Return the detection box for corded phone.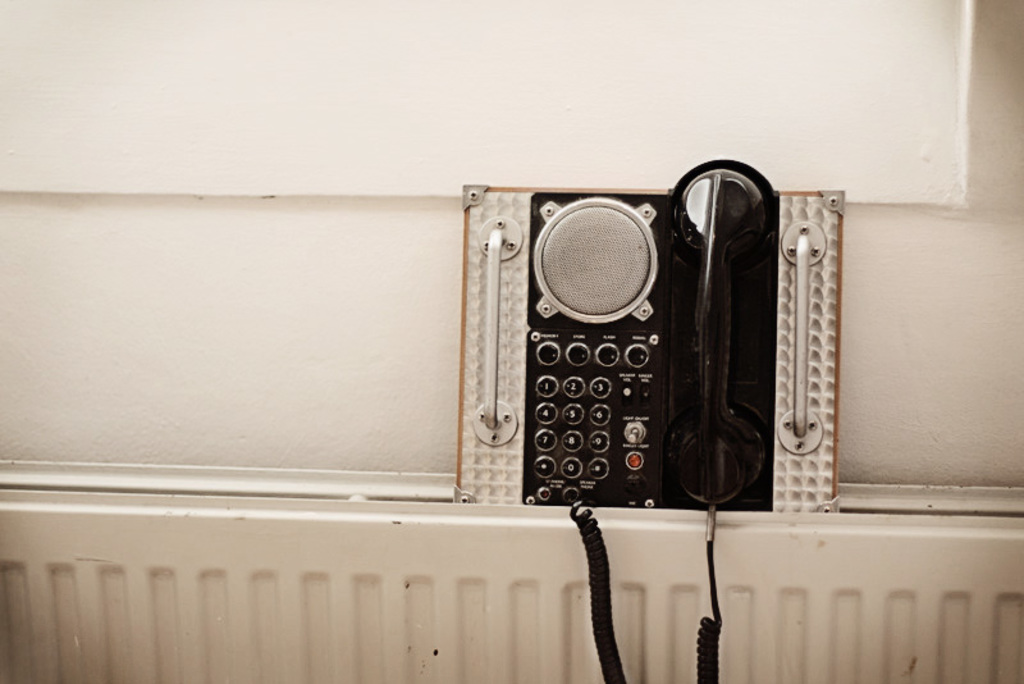
<box>521,154,781,683</box>.
